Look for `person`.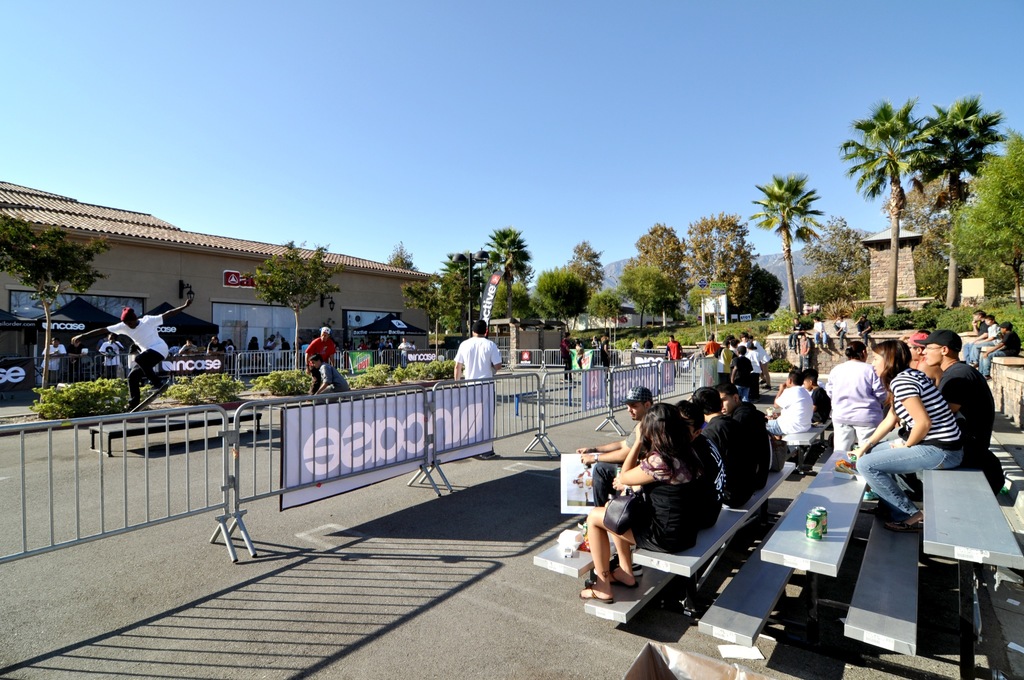
Found: BBox(44, 339, 71, 382).
